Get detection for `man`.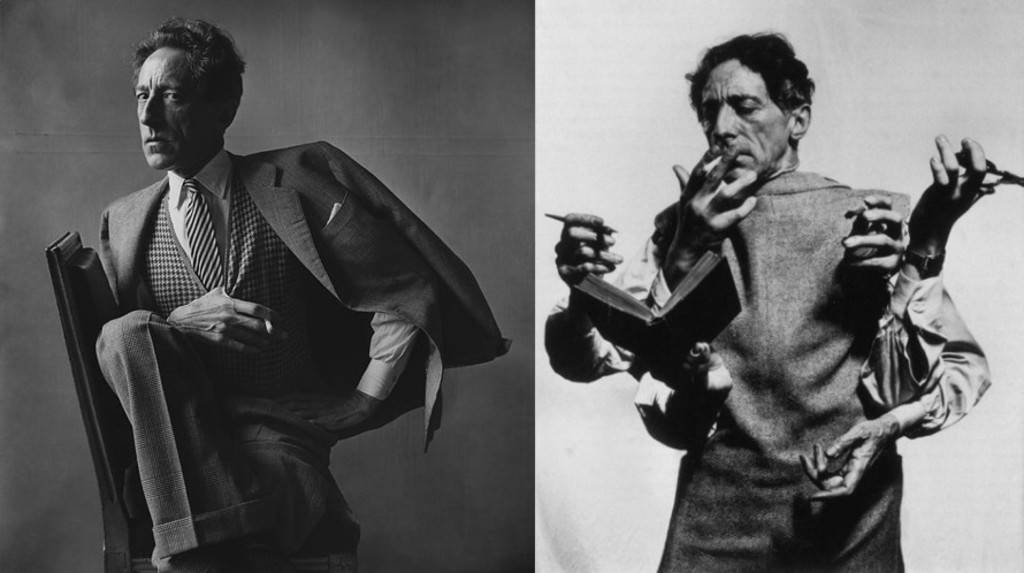
Detection: (86,13,515,572).
